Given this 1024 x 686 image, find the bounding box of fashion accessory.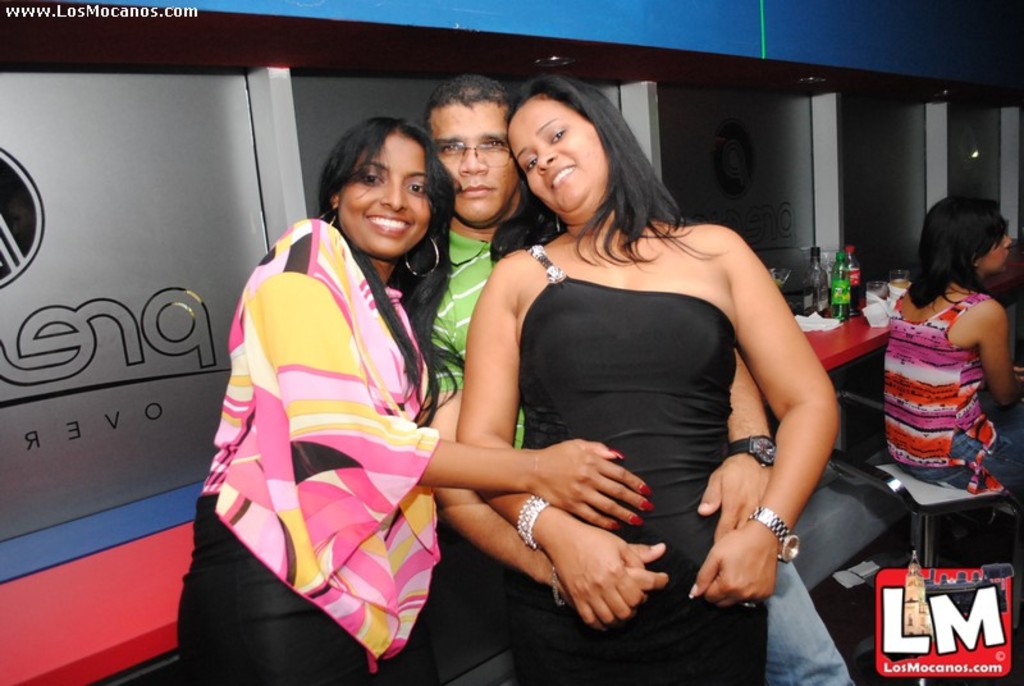
x1=740 y1=599 x2=762 y2=612.
